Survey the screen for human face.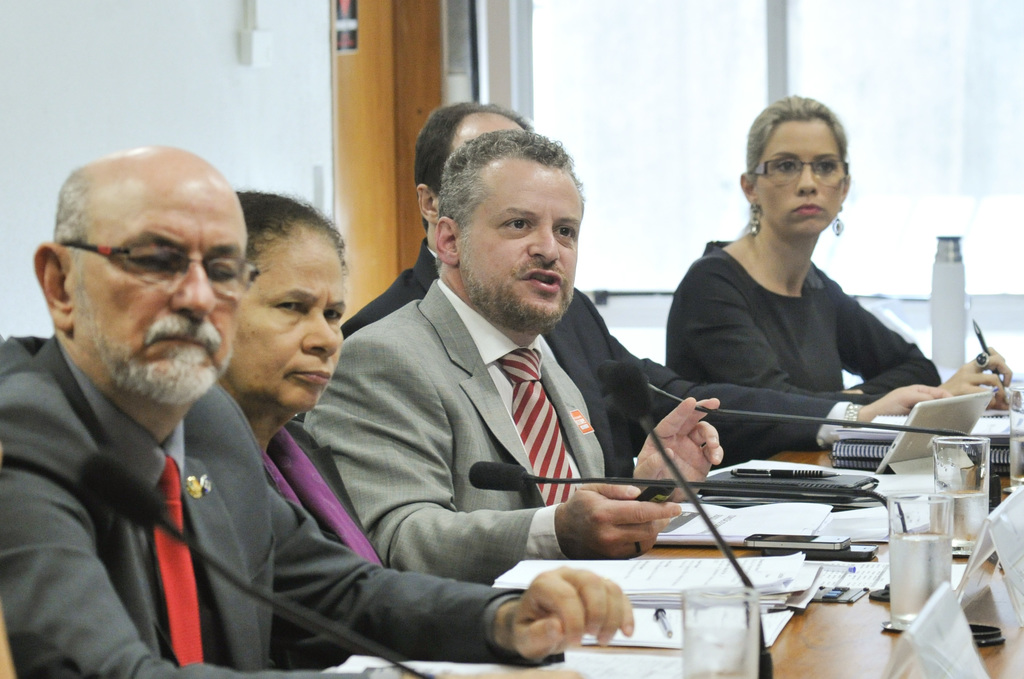
Survey found: 467, 166, 582, 319.
